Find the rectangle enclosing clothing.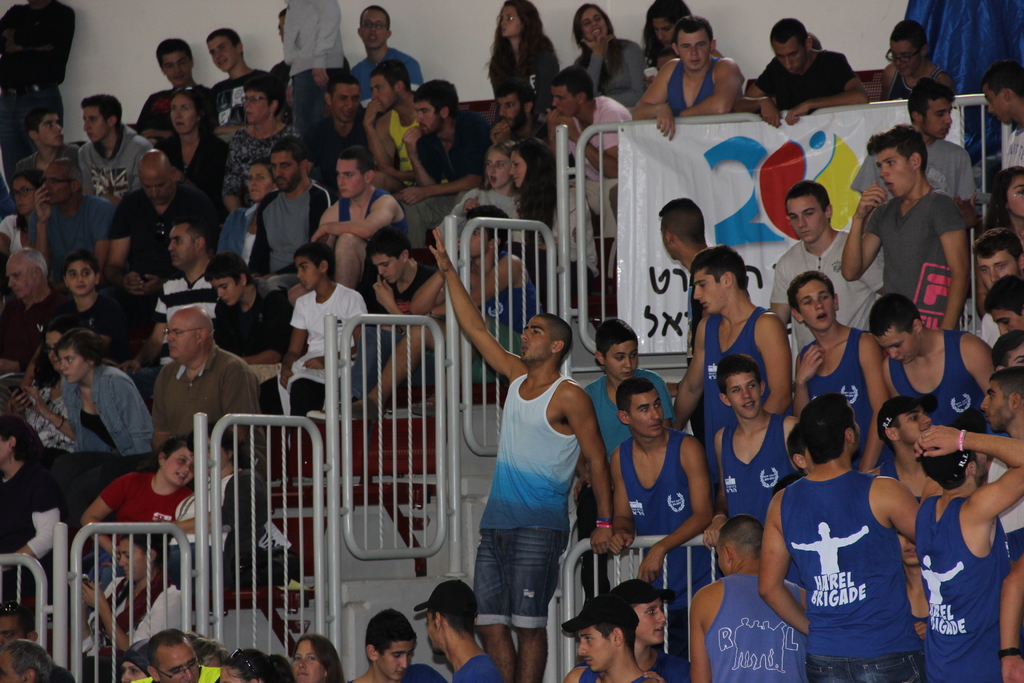
l=151, t=247, r=221, b=343.
